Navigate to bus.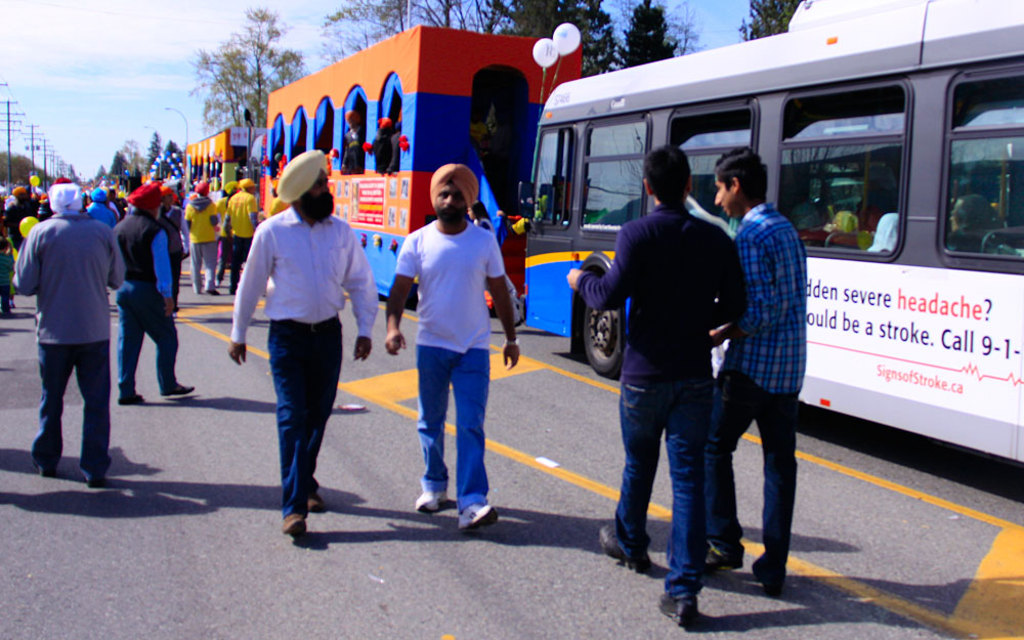
Navigation target: l=182, t=128, r=275, b=202.
